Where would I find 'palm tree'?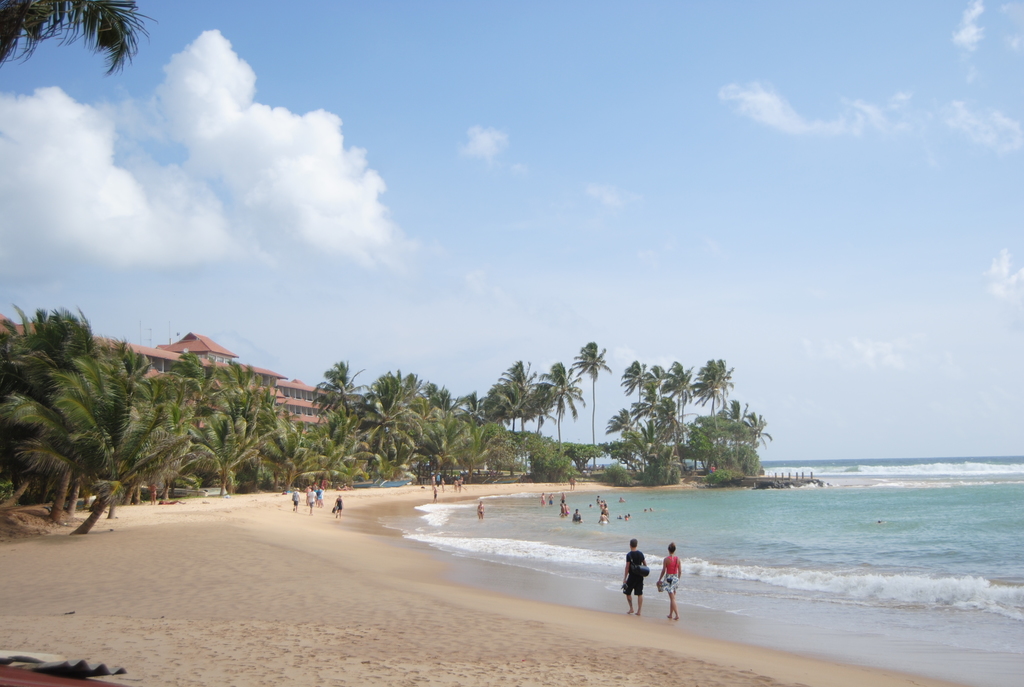
At 658/412/685/475.
